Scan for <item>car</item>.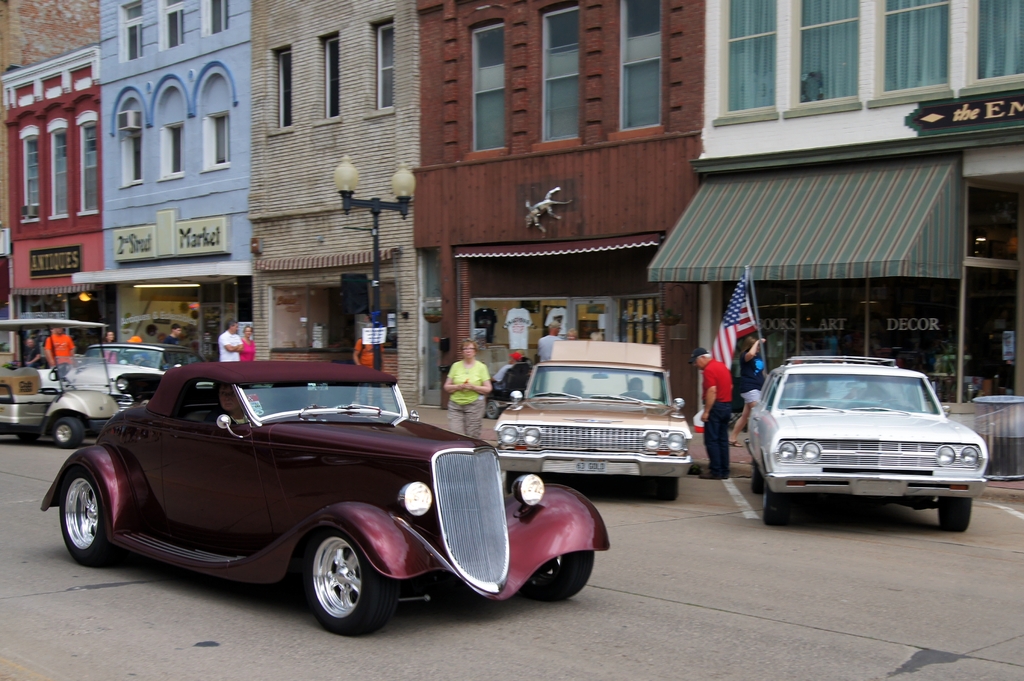
Scan result: pyautogui.locateOnScreen(496, 341, 693, 502).
